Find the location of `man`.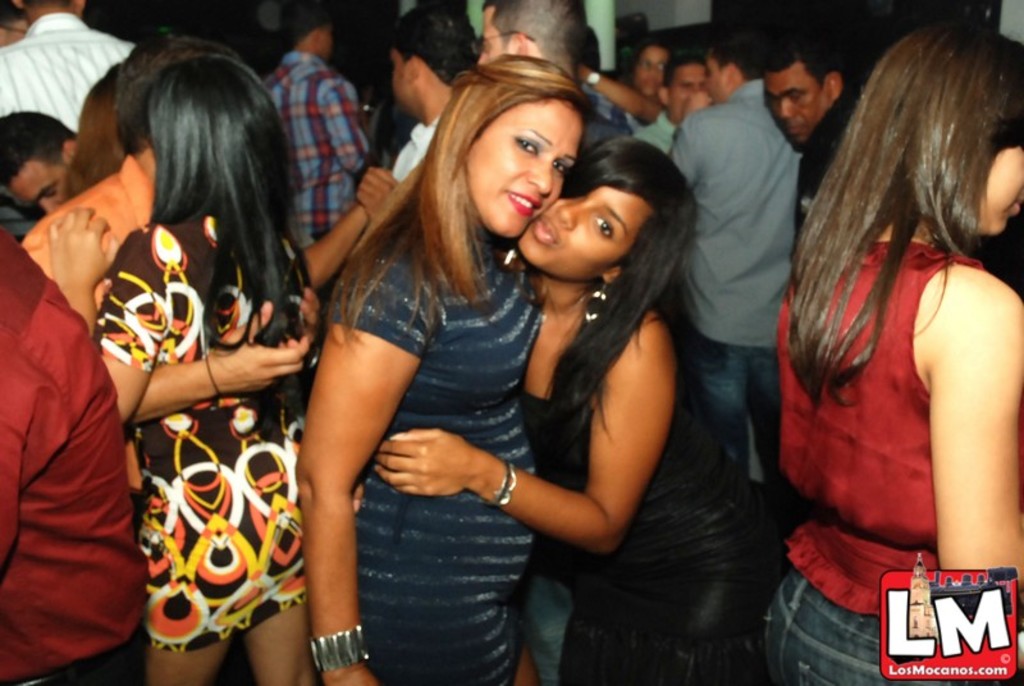
Location: 0, 0, 147, 141.
